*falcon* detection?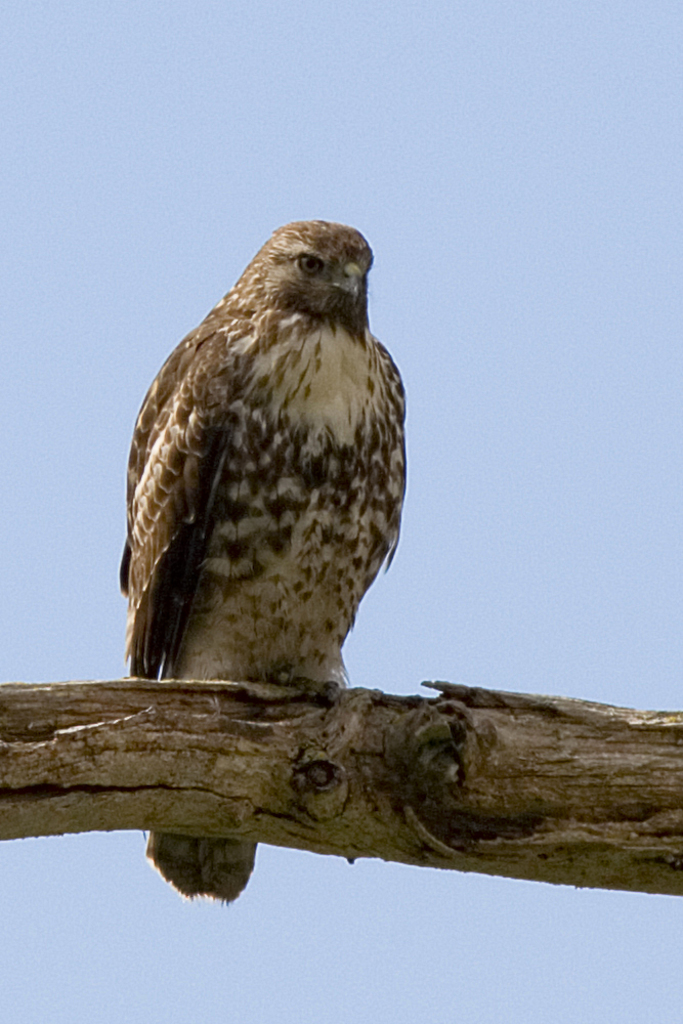
109:210:414:907
